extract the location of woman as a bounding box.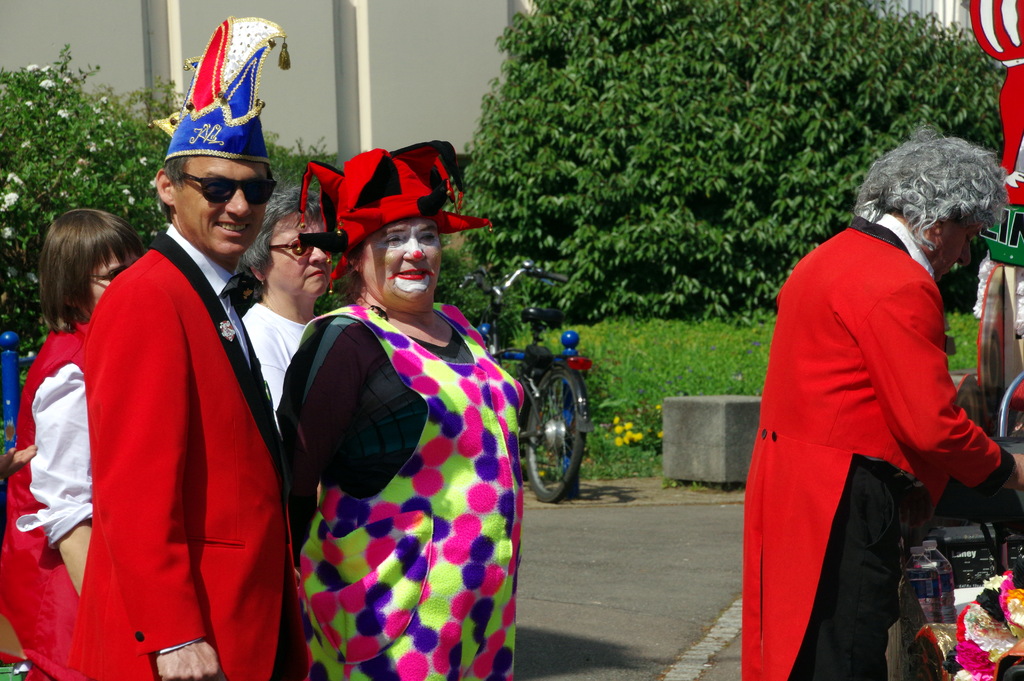
bbox=[275, 168, 522, 680].
